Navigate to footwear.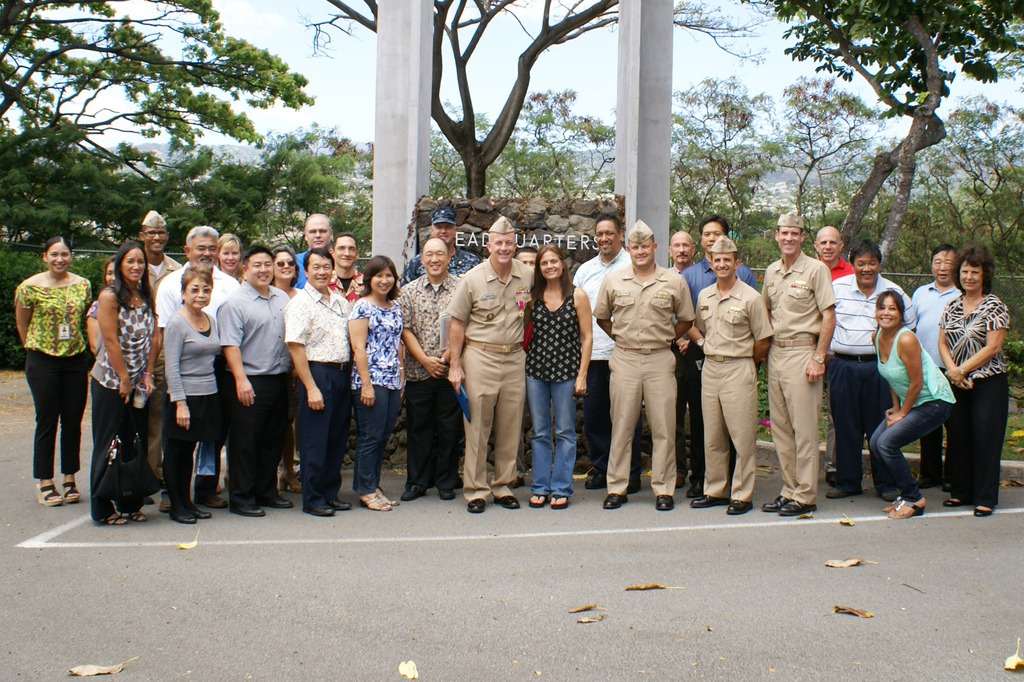
Navigation target: pyautogui.locateOnScreen(577, 471, 611, 496).
